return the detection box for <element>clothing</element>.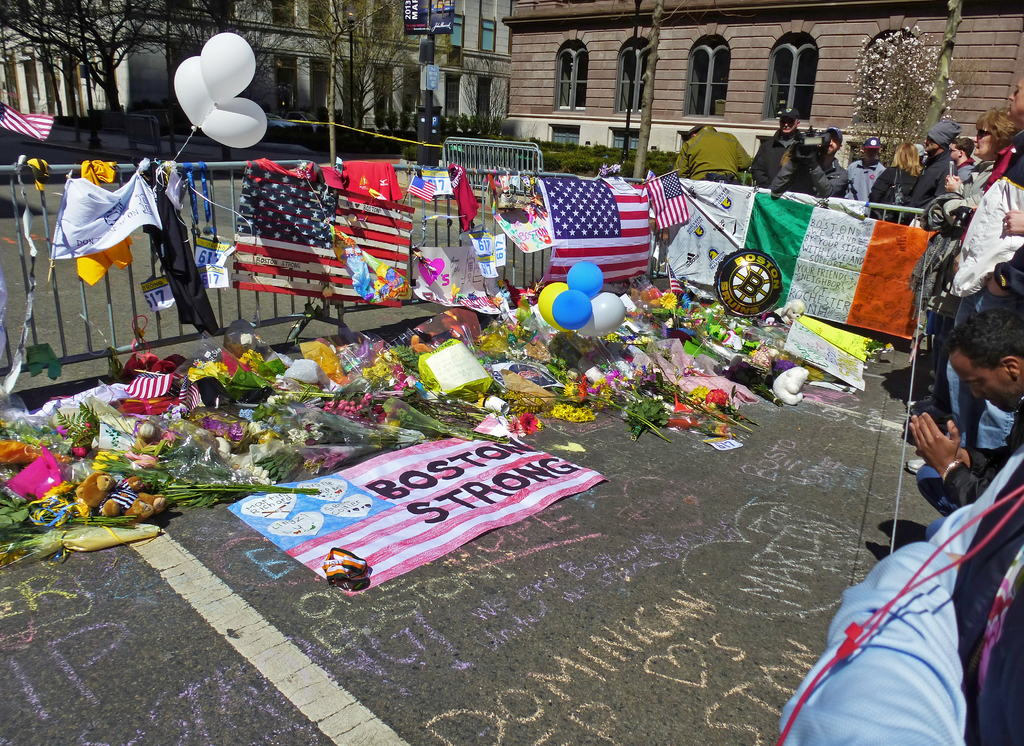
l=935, t=150, r=1007, b=226.
